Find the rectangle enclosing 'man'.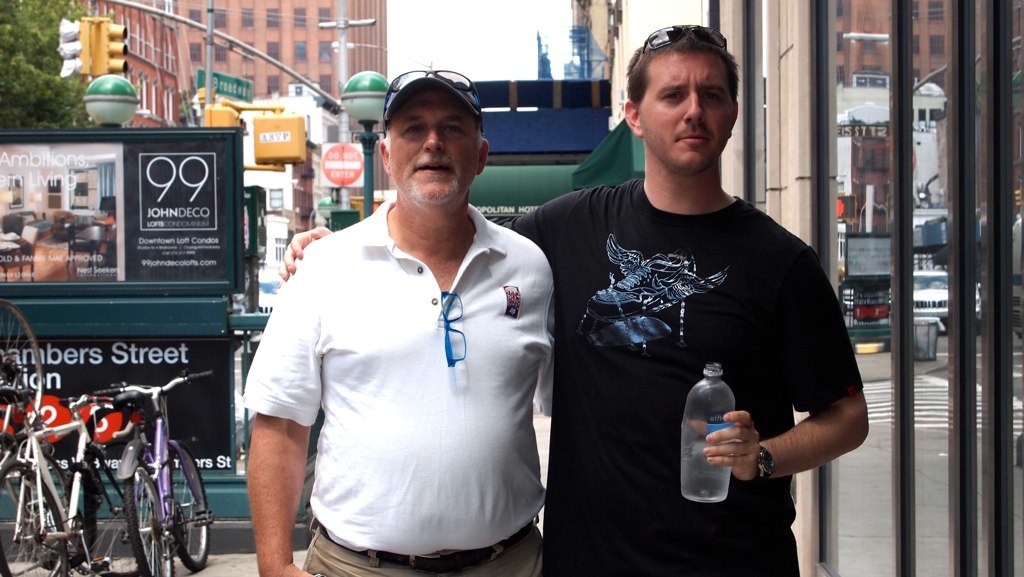
(left=239, top=69, right=555, bottom=576).
